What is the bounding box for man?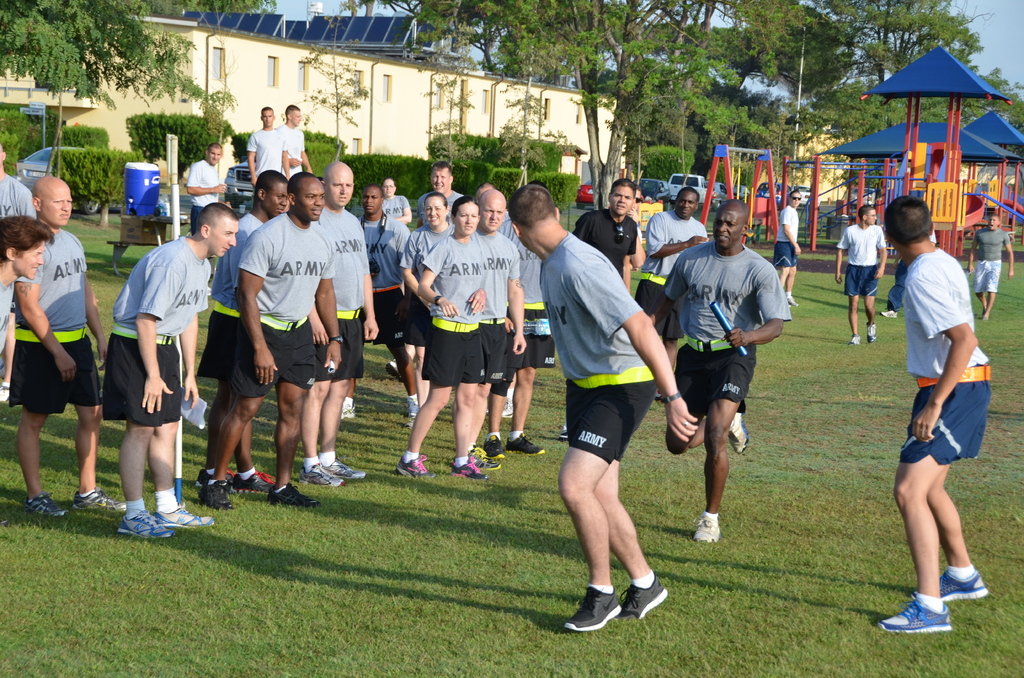
BBox(422, 160, 464, 218).
